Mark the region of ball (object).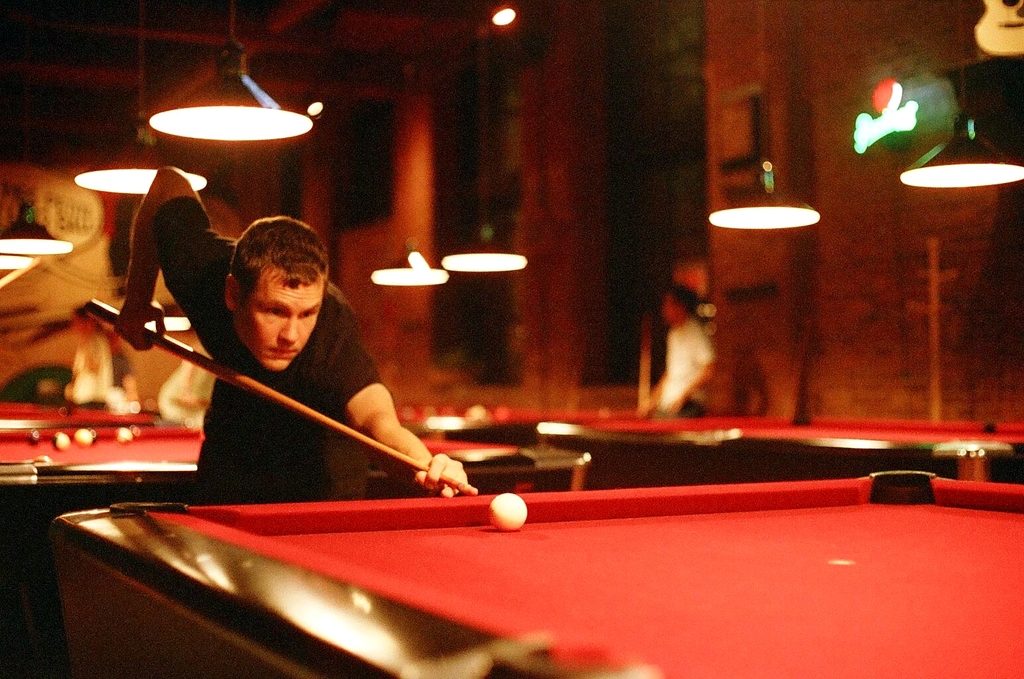
Region: Rect(488, 495, 526, 528).
